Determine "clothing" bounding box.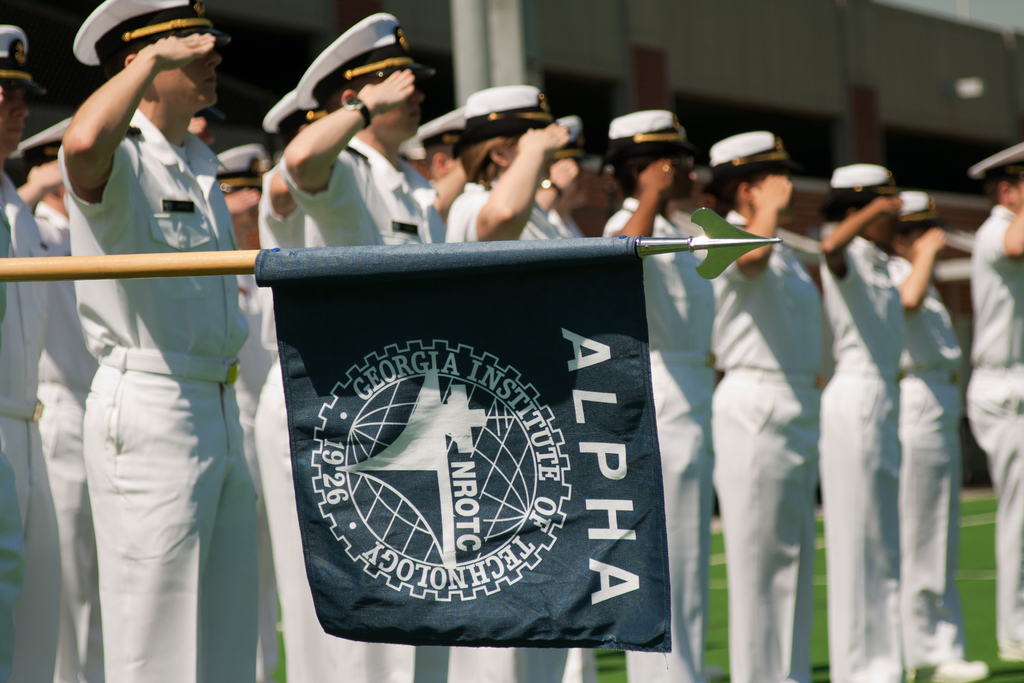
Determined: (left=442, top=181, right=577, bottom=682).
